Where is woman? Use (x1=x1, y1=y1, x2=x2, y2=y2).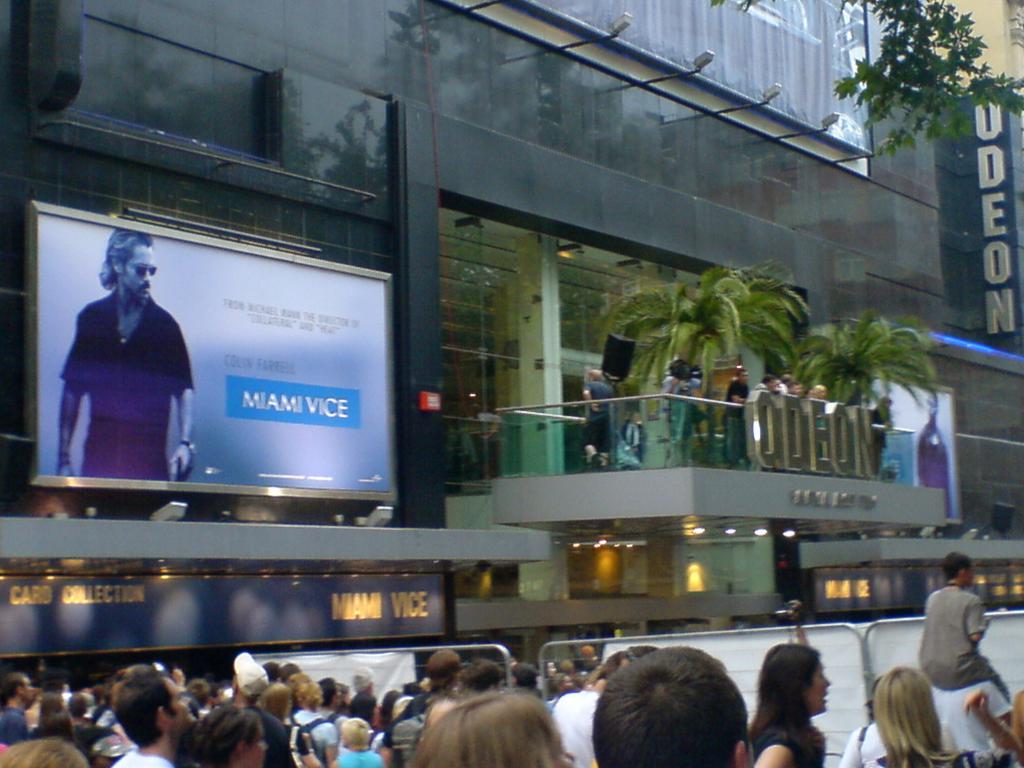
(x1=184, y1=700, x2=273, y2=767).
